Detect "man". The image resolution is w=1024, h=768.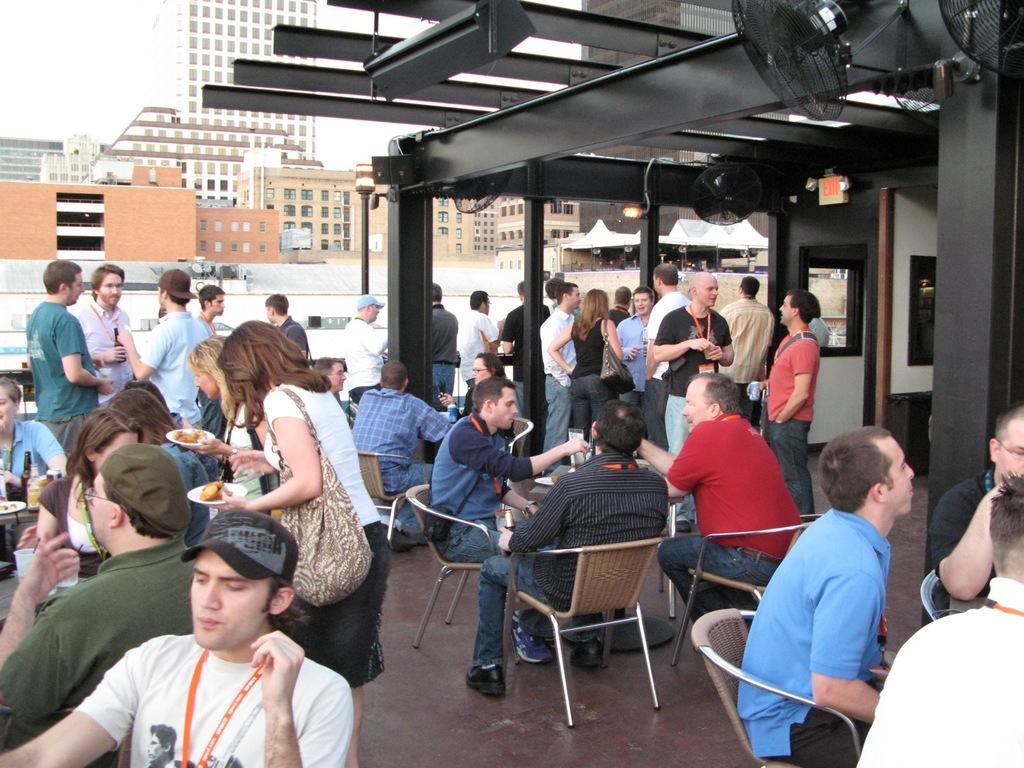
427/378/590/664.
